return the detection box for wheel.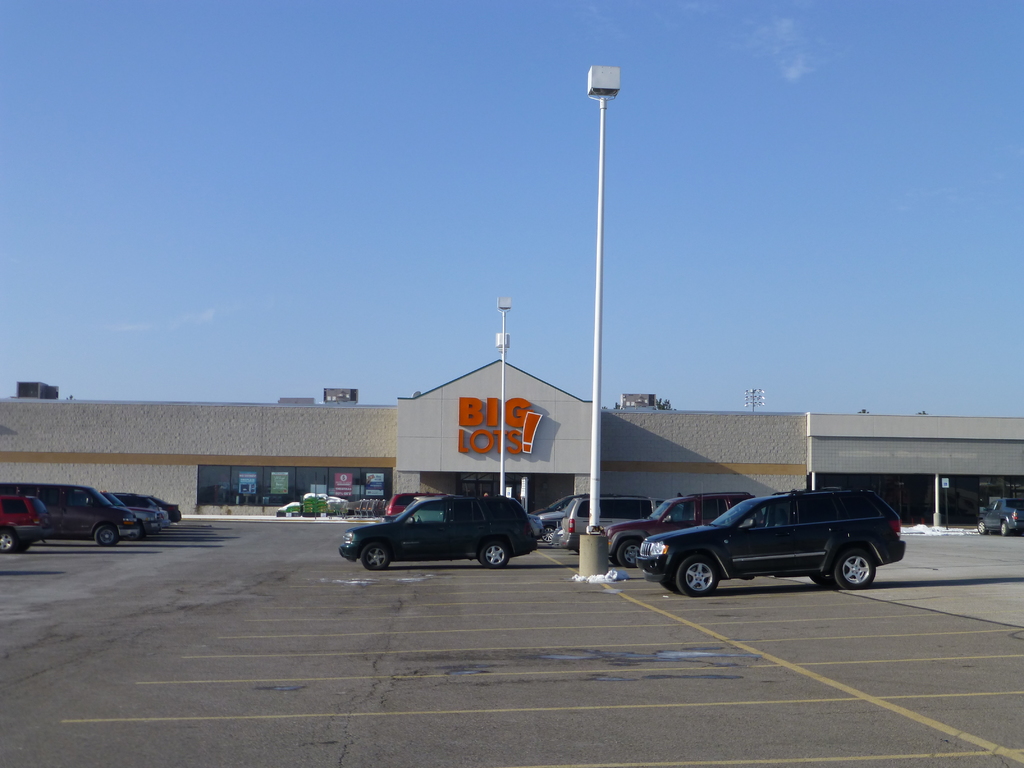
bbox=(669, 553, 723, 598).
